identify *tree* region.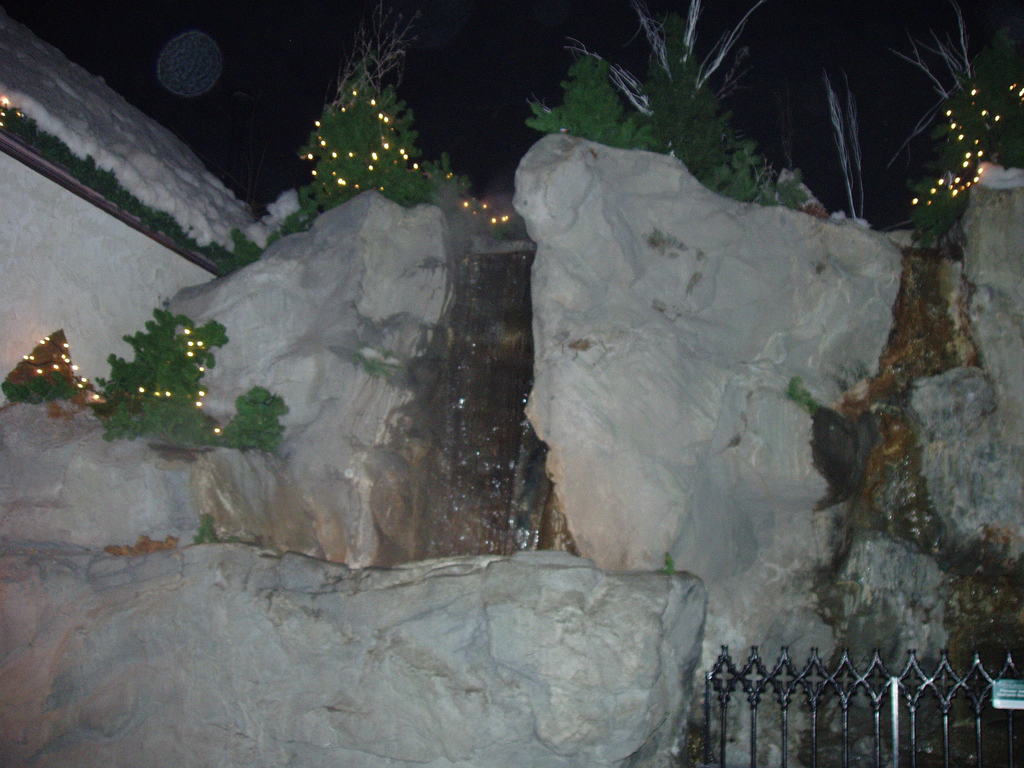
Region: box=[263, 0, 472, 257].
